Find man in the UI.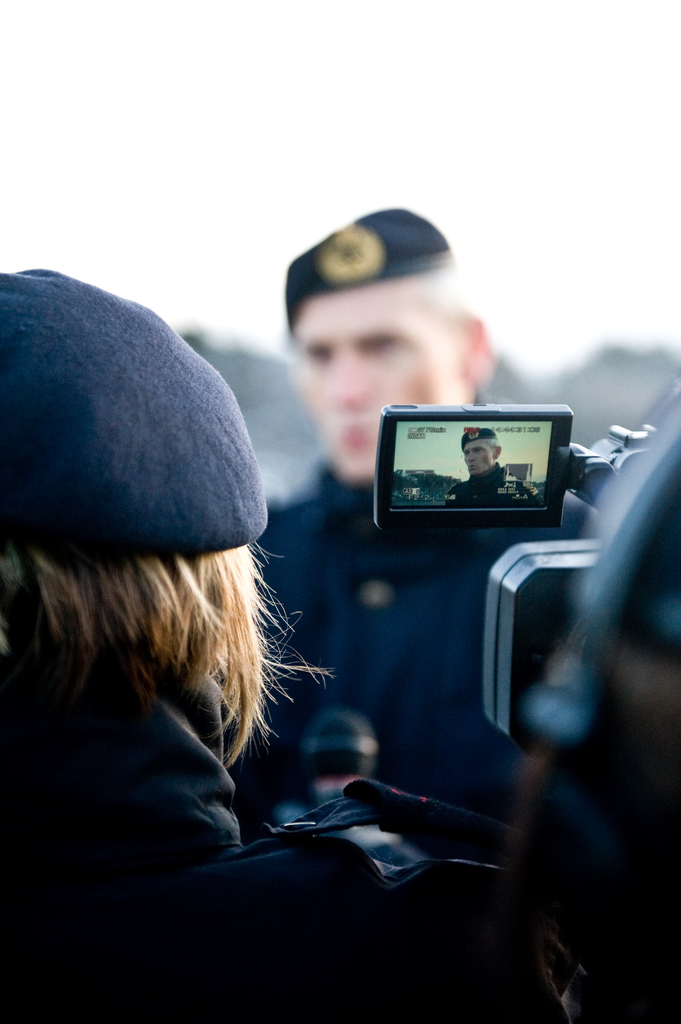
UI element at region(246, 205, 680, 840).
